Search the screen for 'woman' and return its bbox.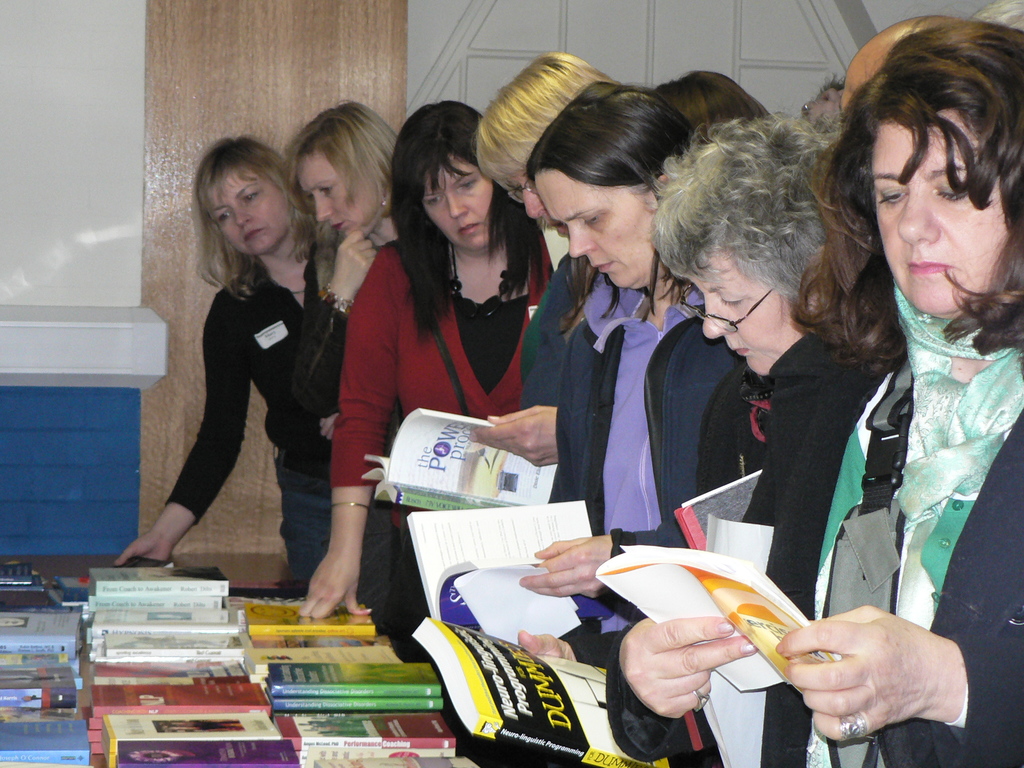
Found: {"x1": 142, "y1": 126, "x2": 349, "y2": 616}.
